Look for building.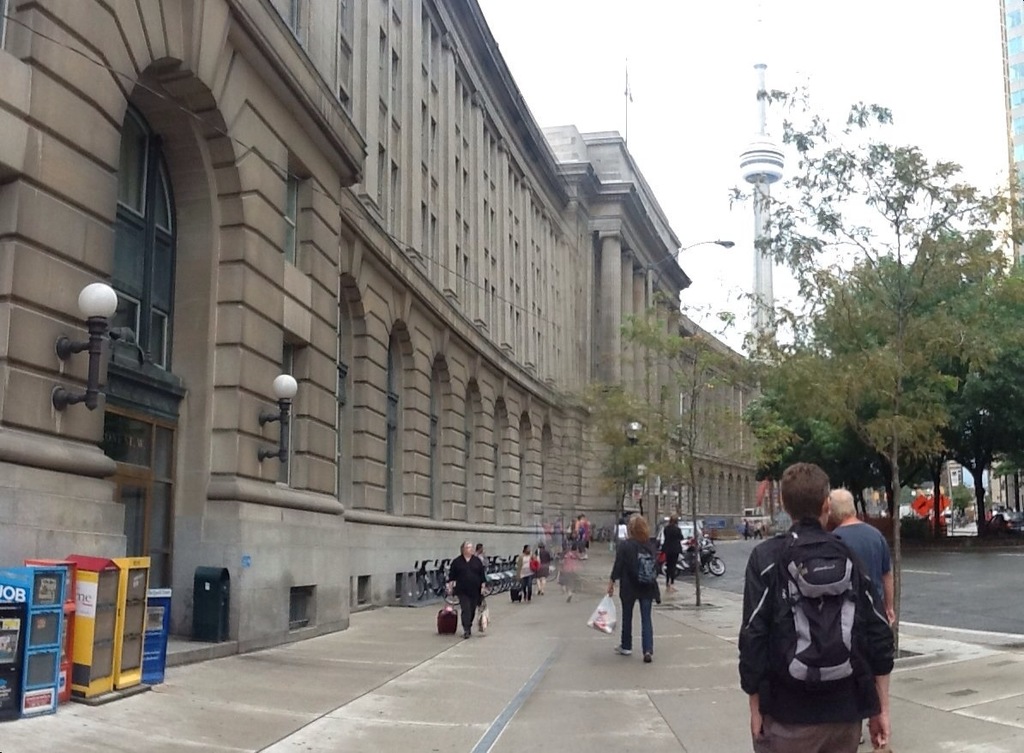
Found: 996:0:1023:268.
